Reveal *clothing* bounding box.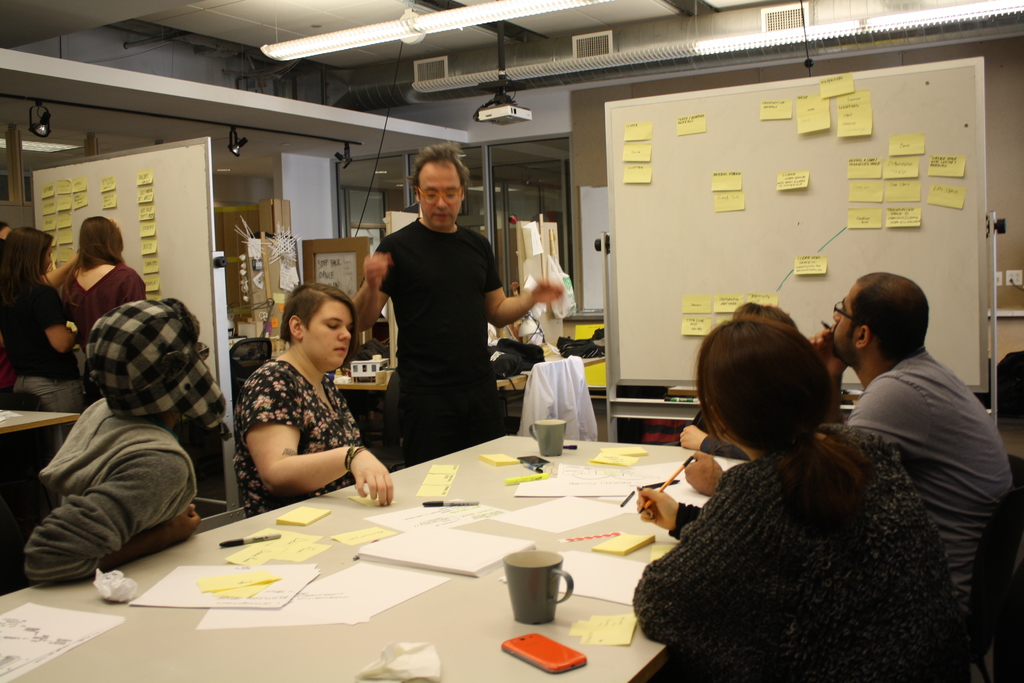
Revealed: (left=58, top=253, right=145, bottom=369).
